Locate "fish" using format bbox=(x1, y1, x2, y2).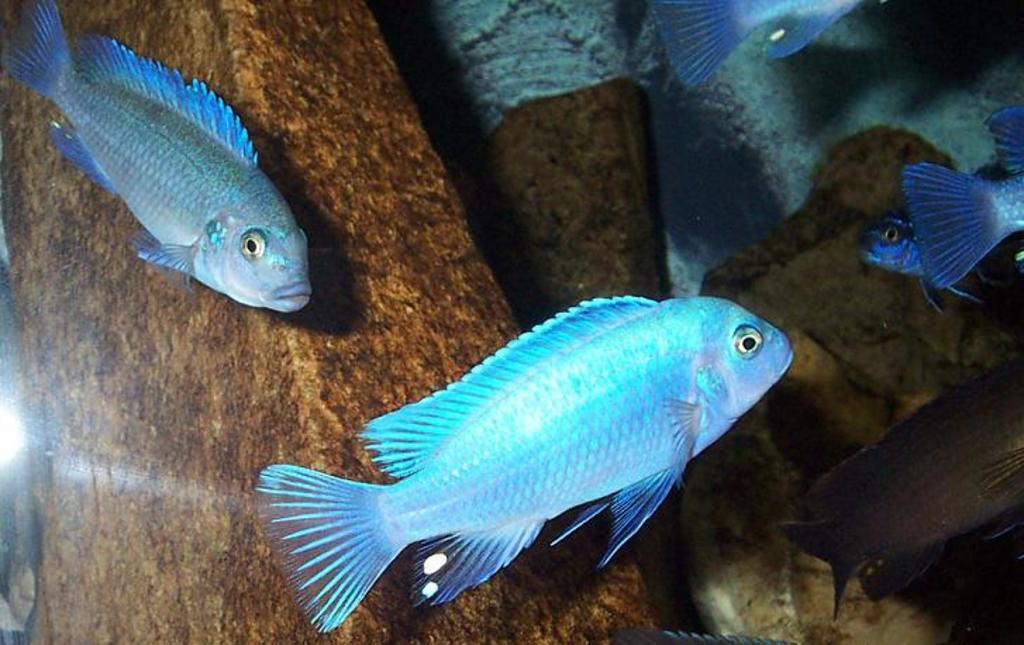
bbox=(638, 0, 861, 90).
